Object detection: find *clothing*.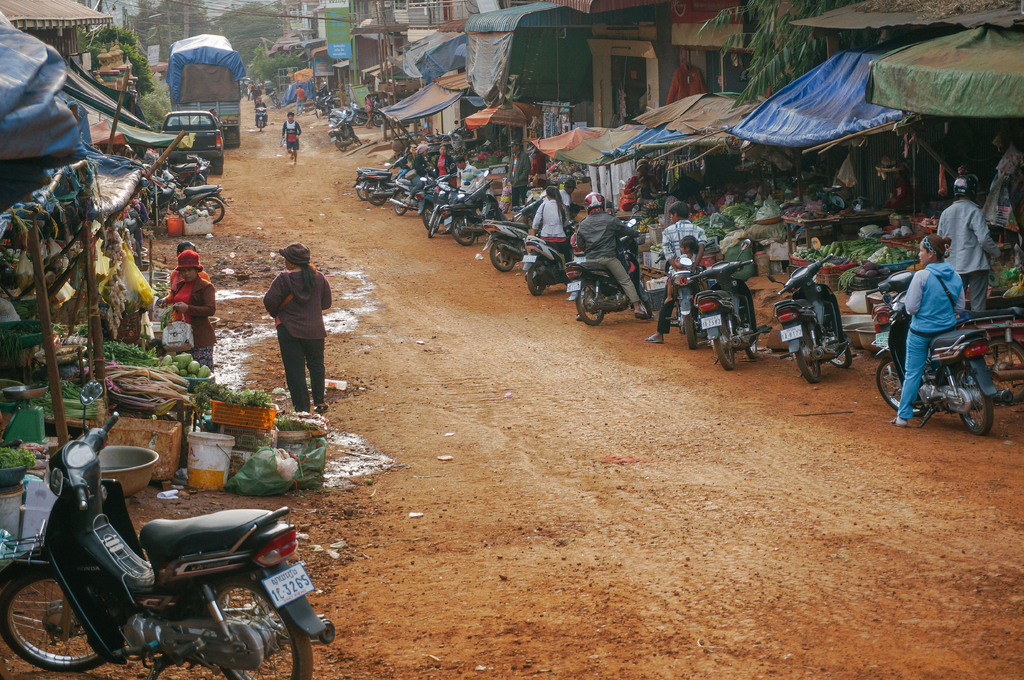
[934,203,1007,310].
